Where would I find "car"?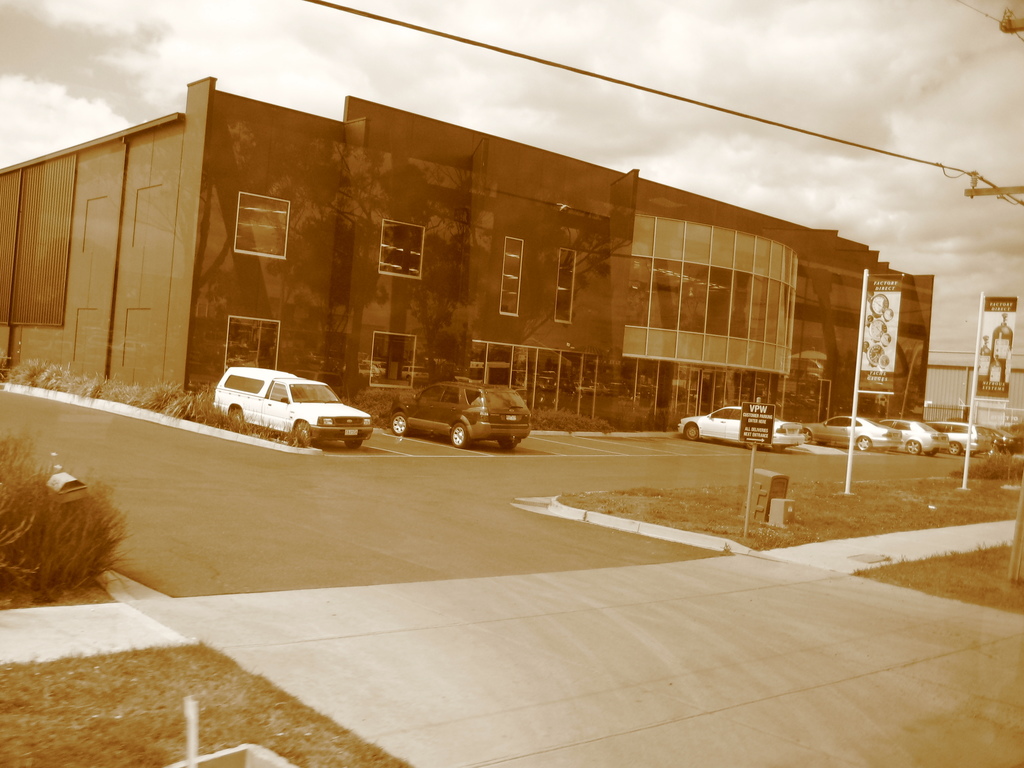
At detection(677, 403, 810, 451).
